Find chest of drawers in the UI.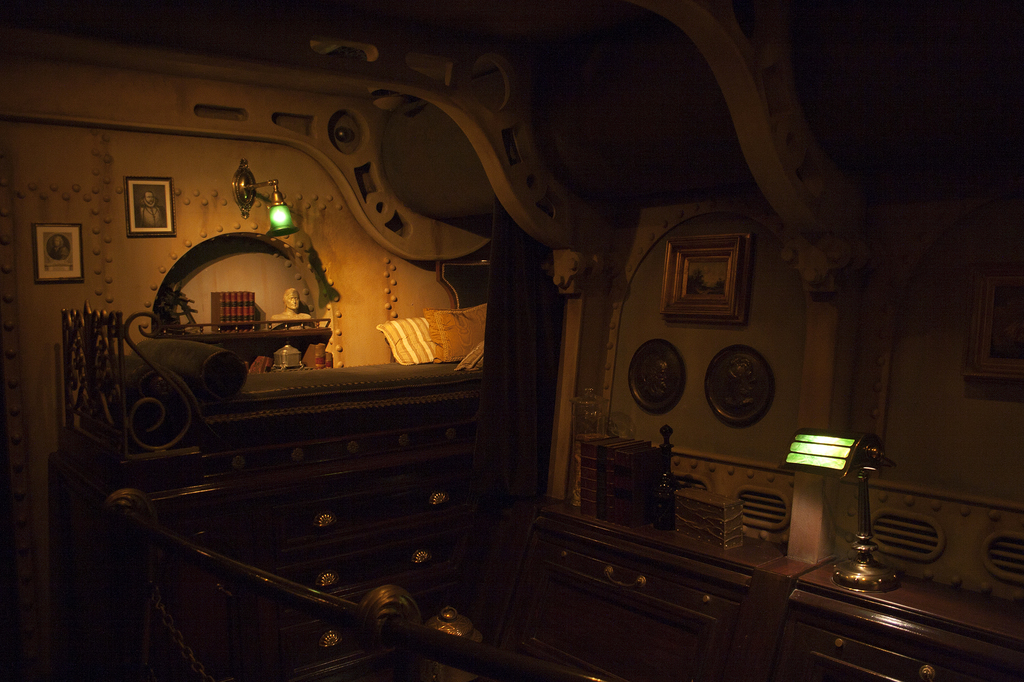
UI element at Rect(783, 556, 1020, 681).
